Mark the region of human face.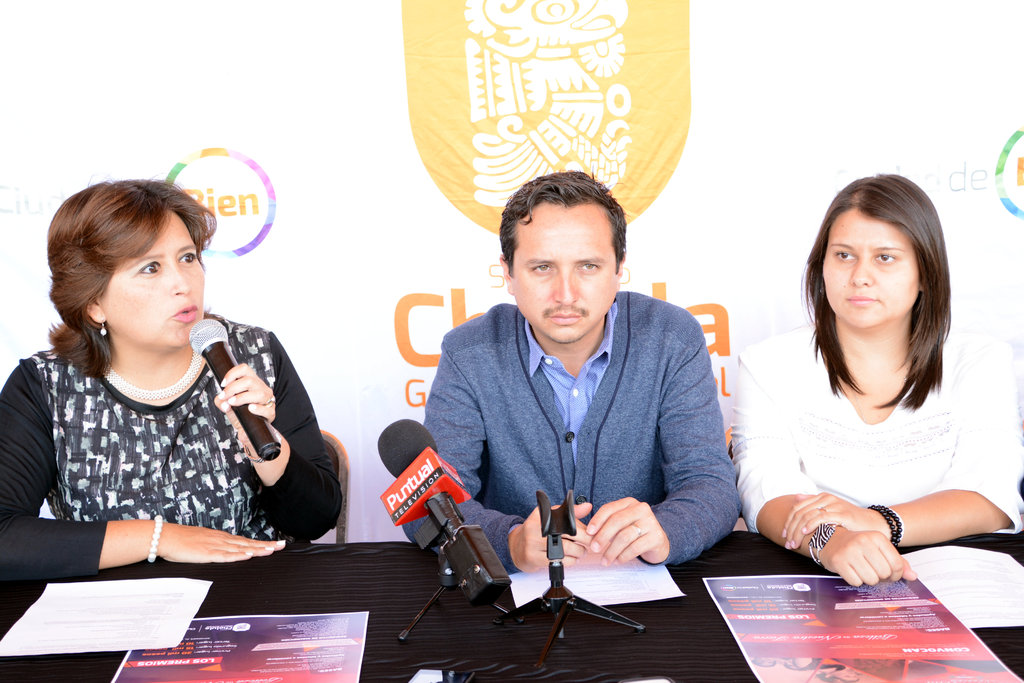
Region: (left=824, top=209, right=918, bottom=328).
